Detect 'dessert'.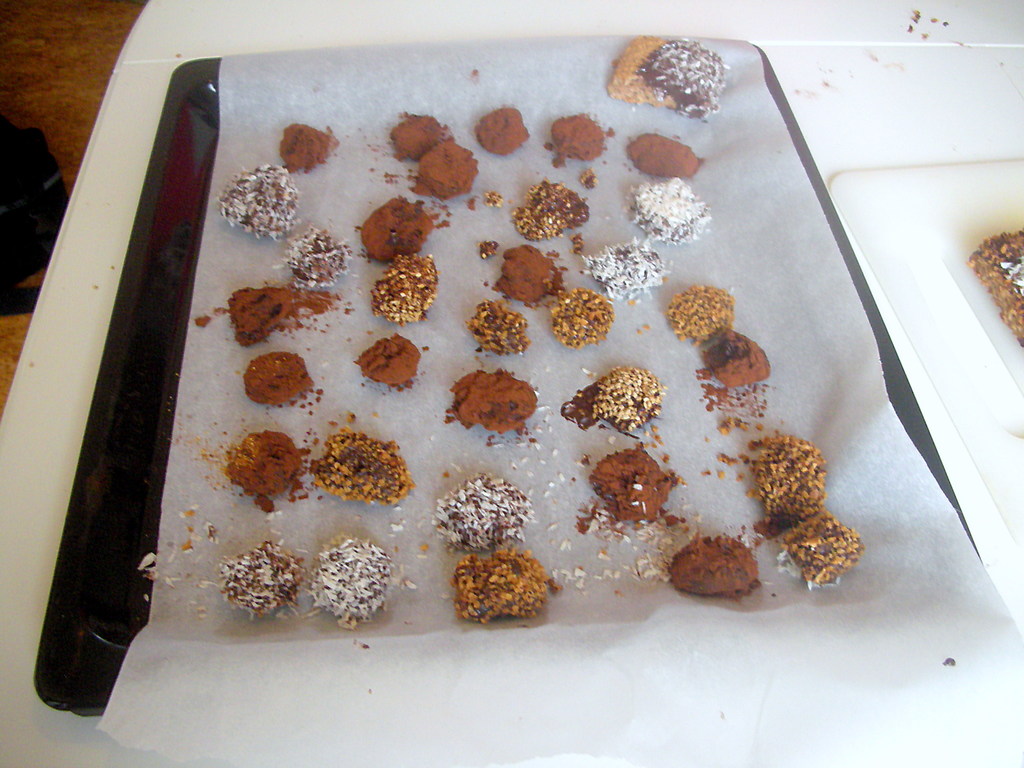
Detected at Rect(673, 280, 735, 349).
